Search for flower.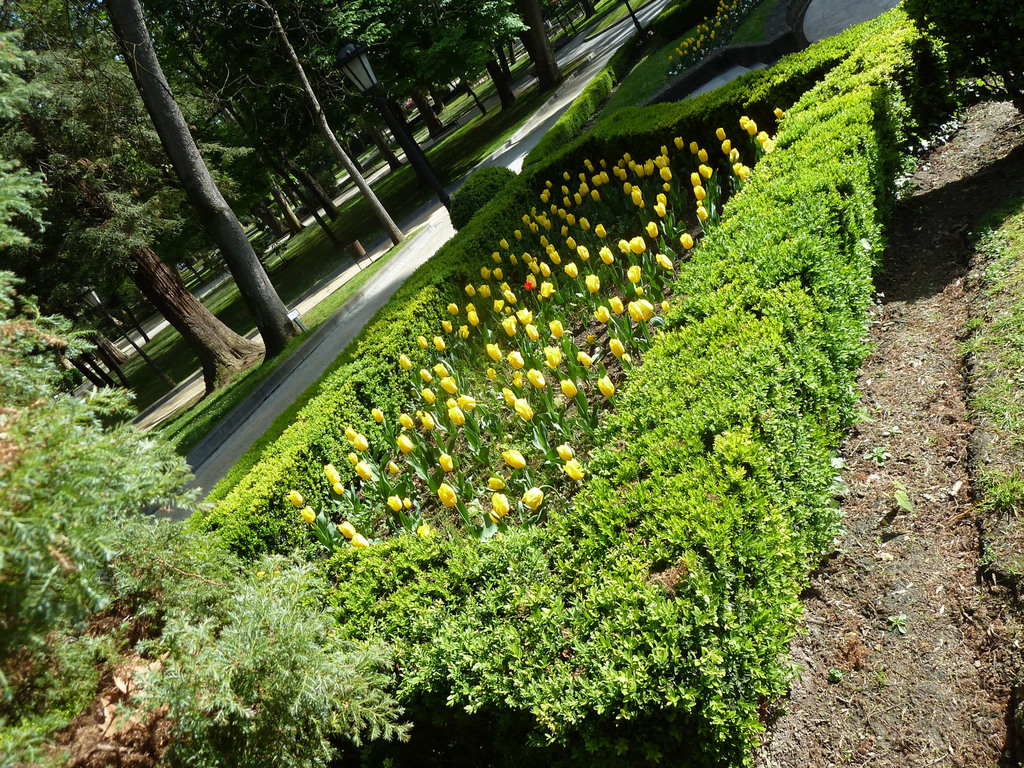
Found at {"x1": 613, "y1": 166, "x2": 619, "y2": 176}.
